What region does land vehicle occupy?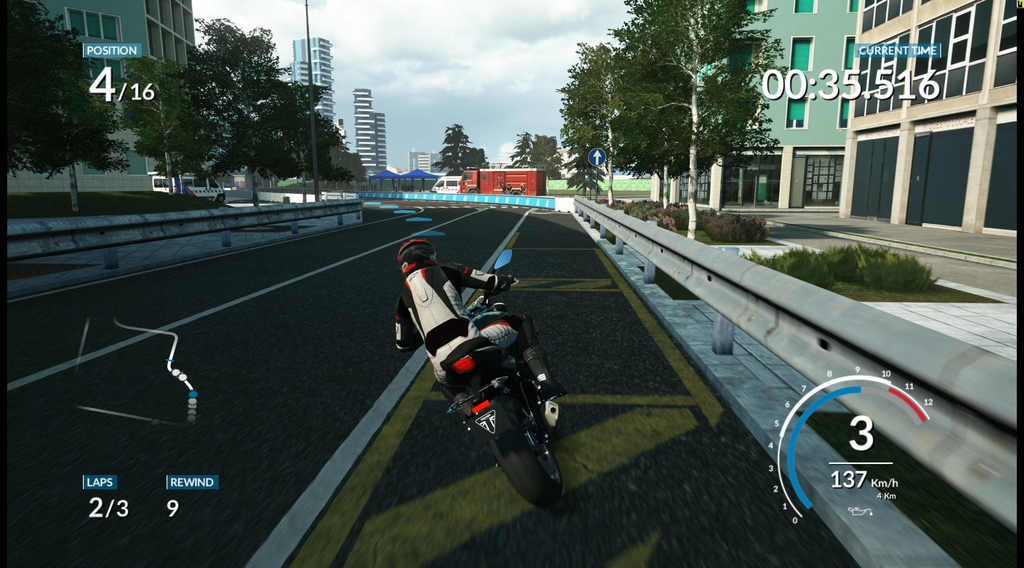
{"x1": 152, "y1": 172, "x2": 221, "y2": 201}.
